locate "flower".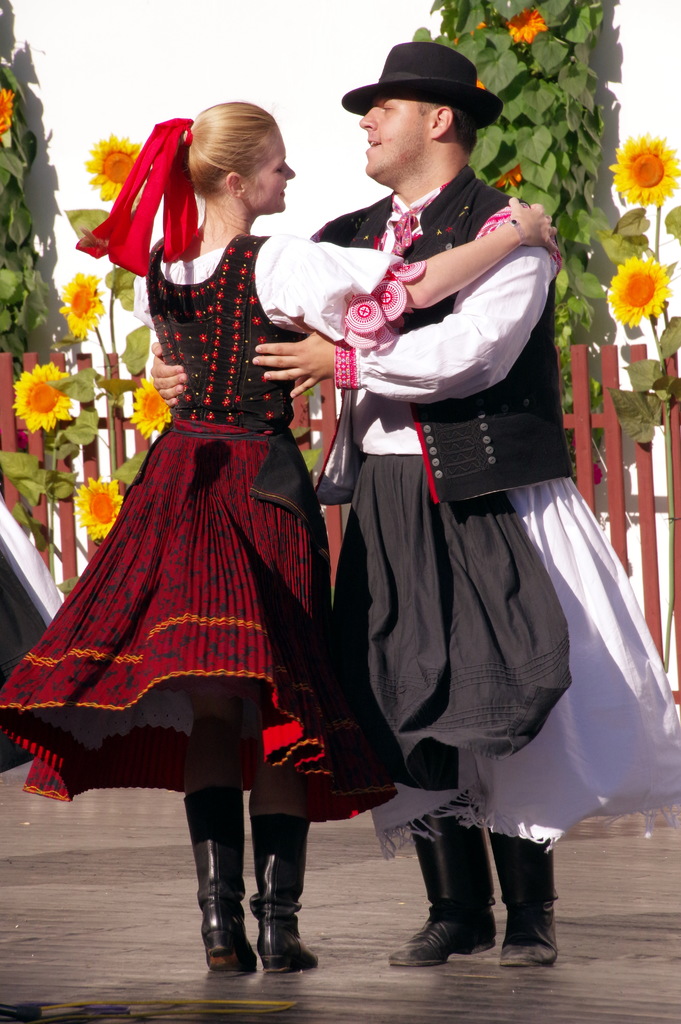
Bounding box: box(79, 134, 169, 214).
